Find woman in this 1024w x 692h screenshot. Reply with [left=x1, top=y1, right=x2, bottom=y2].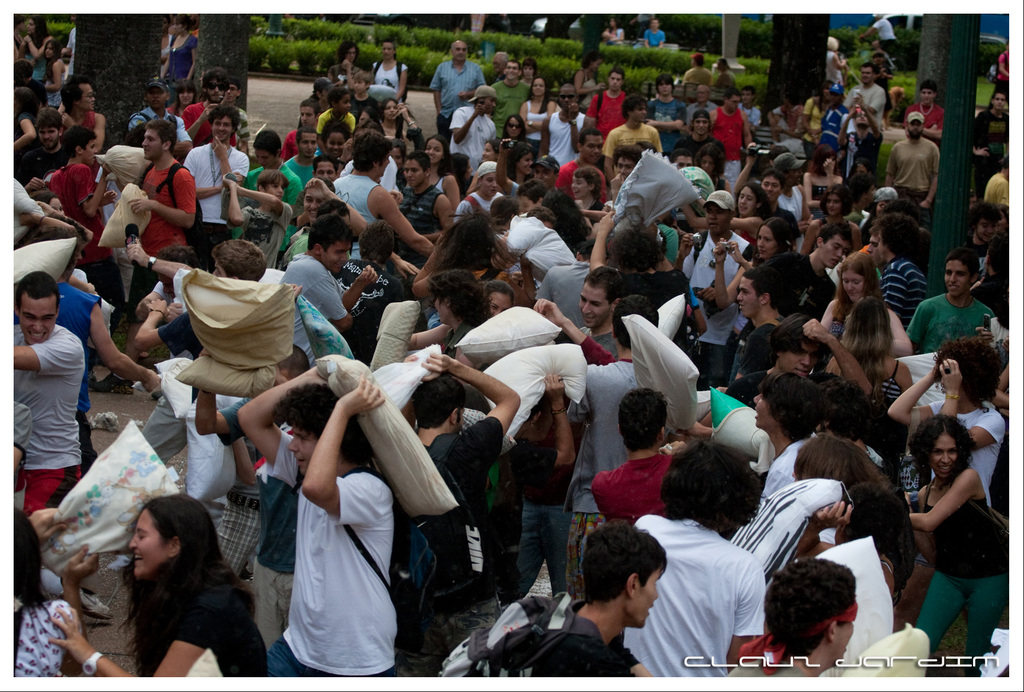
[left=374, top=38, right=410, bottom=103].
